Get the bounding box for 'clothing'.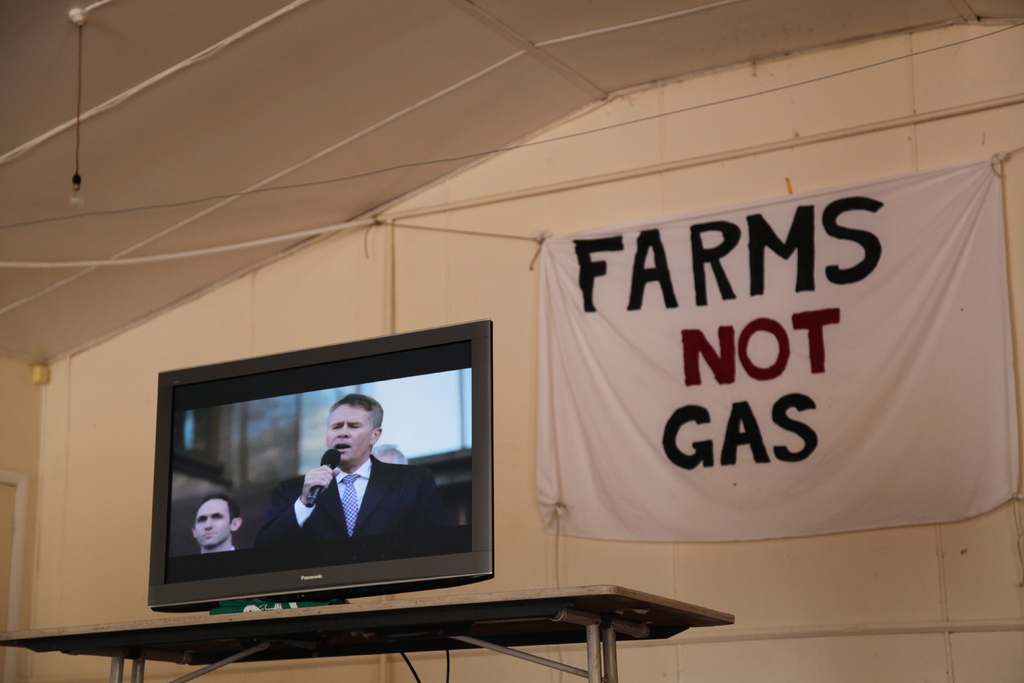
(247,457,445,547).
